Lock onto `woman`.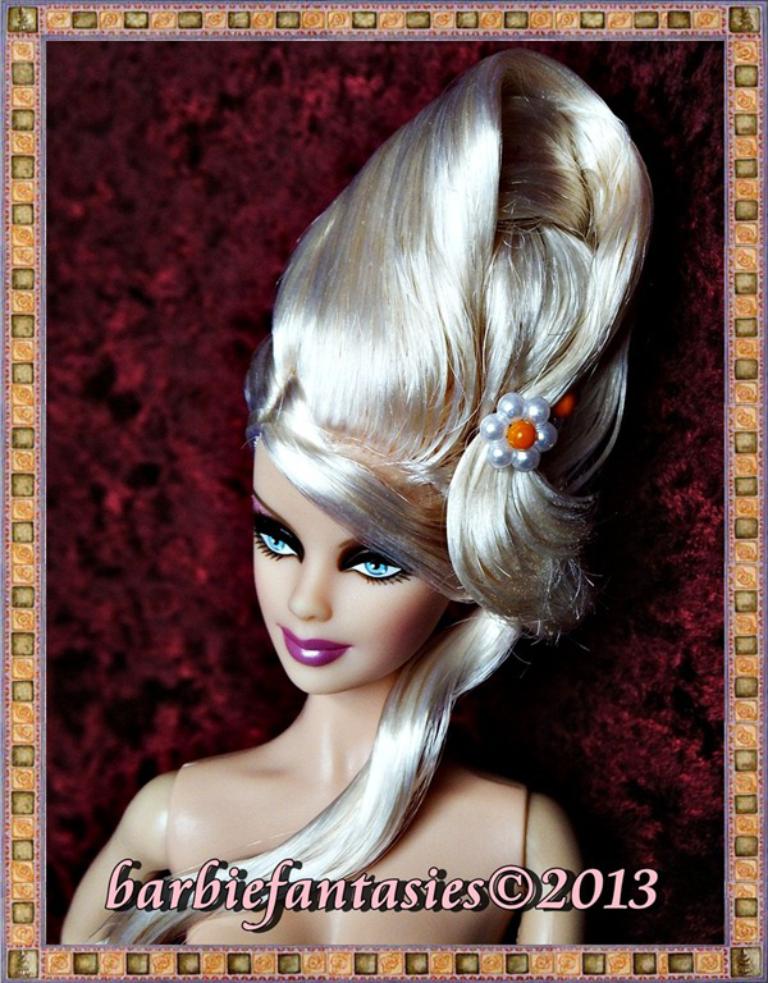
Locked: 114:60:678:905.
